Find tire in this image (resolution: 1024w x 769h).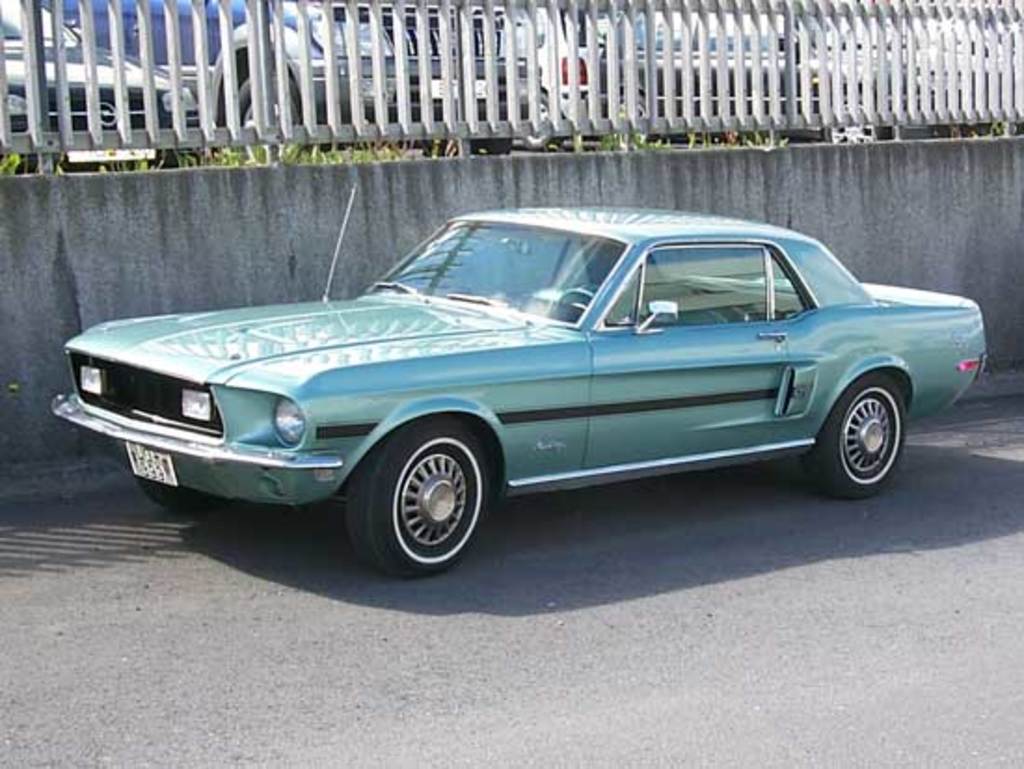
[842, 374, 912, 499].
